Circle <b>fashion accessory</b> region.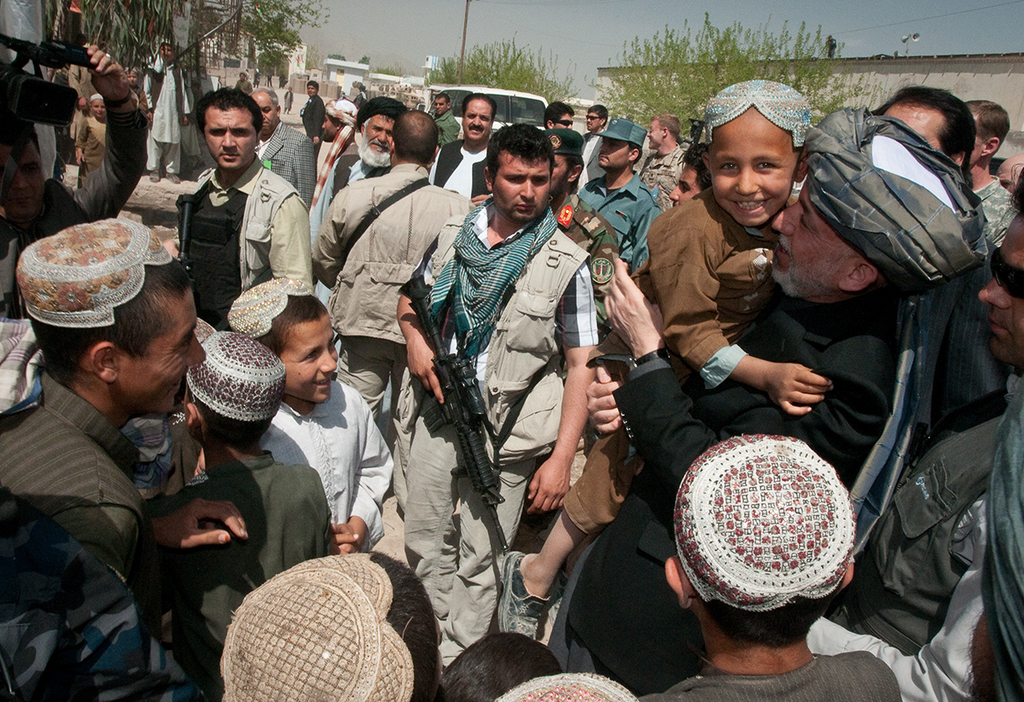
Region: bbox=[806, 107, 993, 287].
